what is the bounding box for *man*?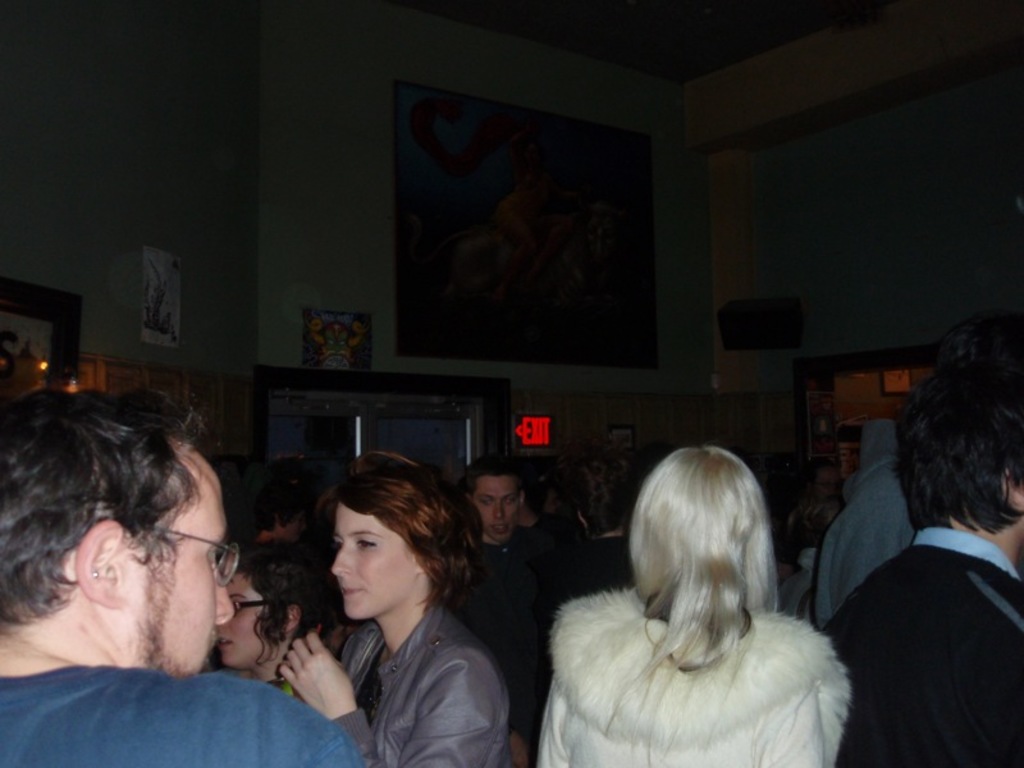
(443,454,579,767).
